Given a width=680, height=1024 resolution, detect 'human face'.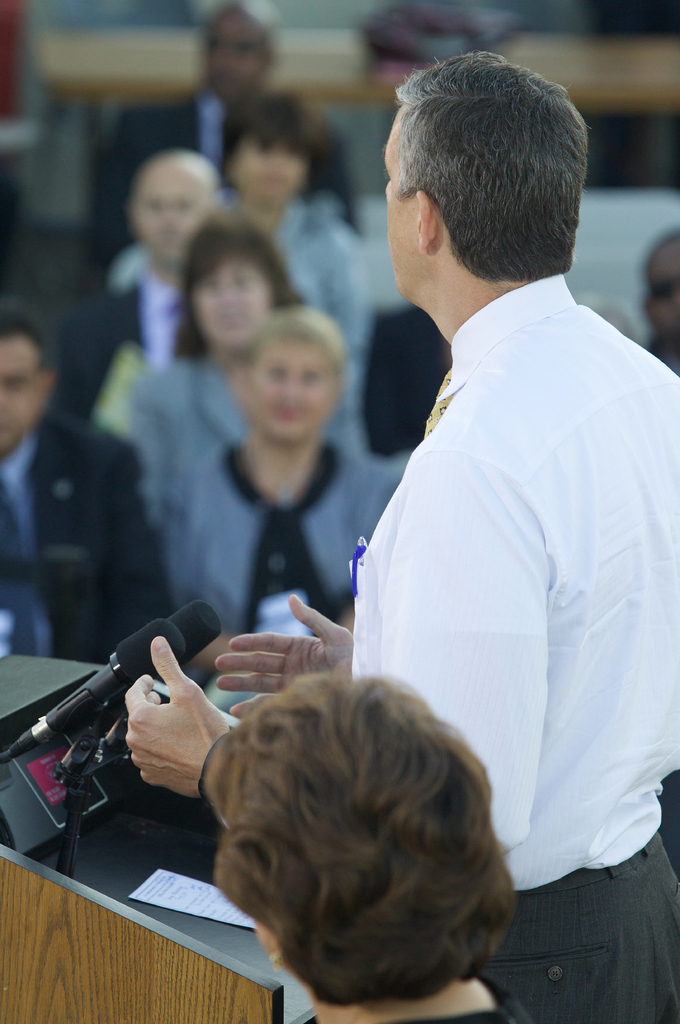
(190, 255, 286, 344).
